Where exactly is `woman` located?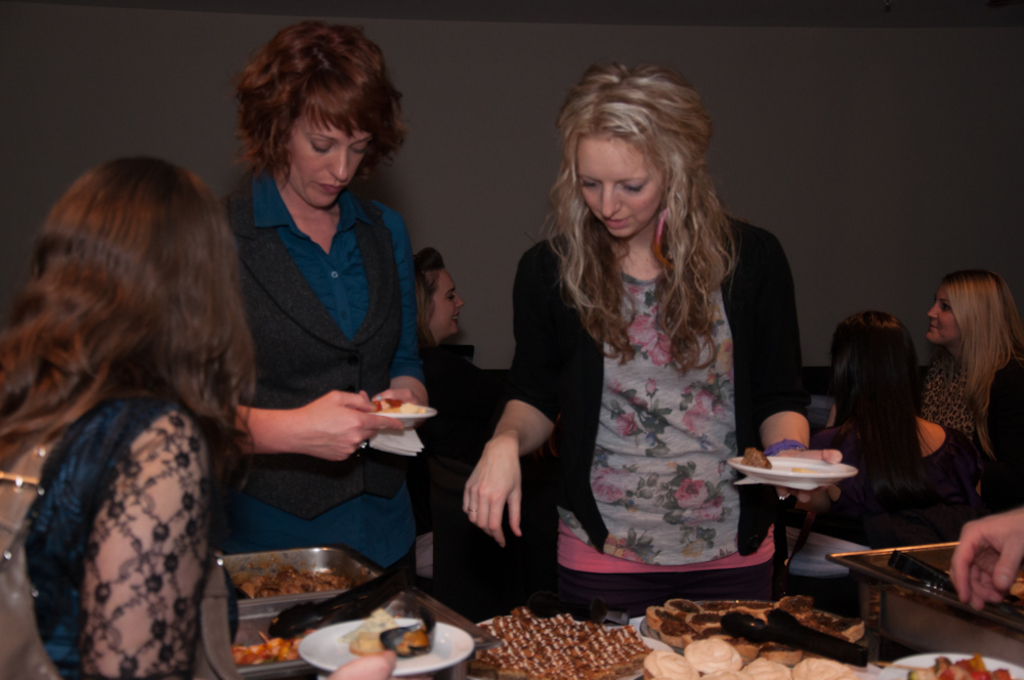
Its bounding box is 488,81,819,615.
